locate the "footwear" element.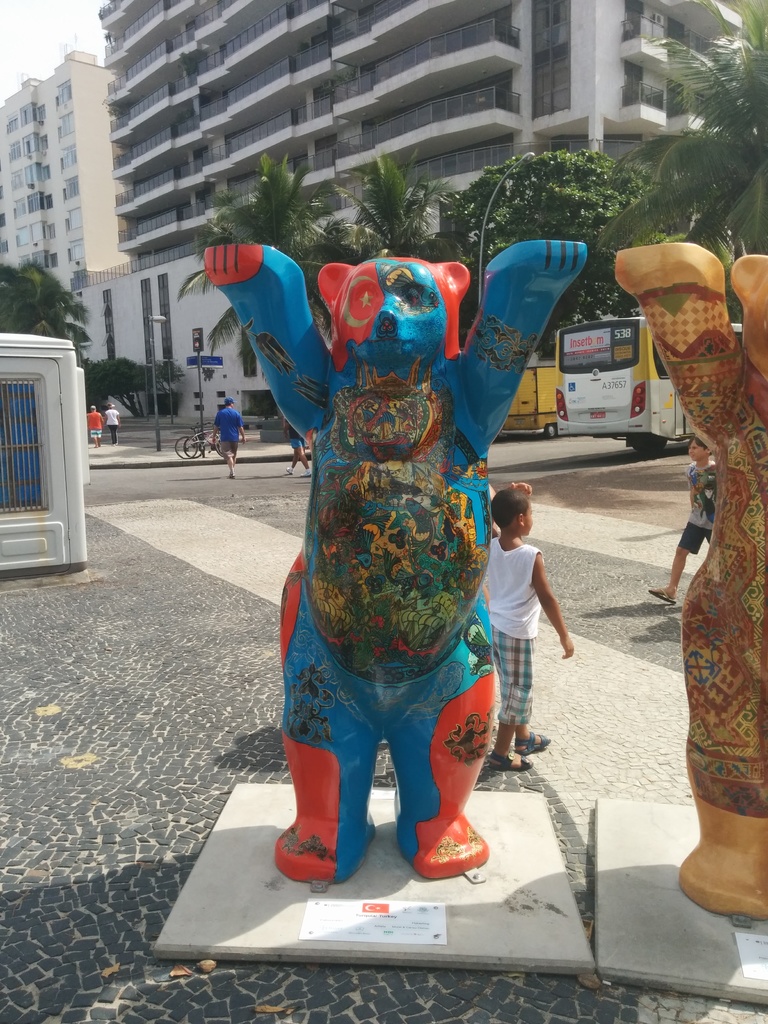
Element bbox: (646, 584, 677, 605).
